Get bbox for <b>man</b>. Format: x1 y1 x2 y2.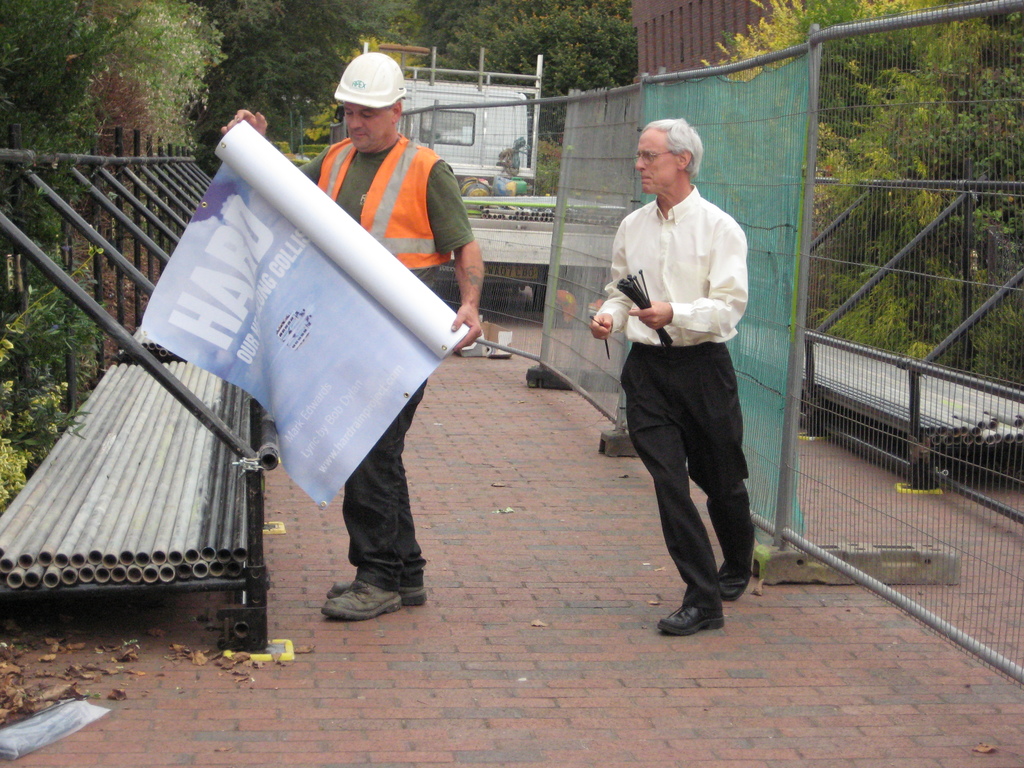
221 51 485 623.
